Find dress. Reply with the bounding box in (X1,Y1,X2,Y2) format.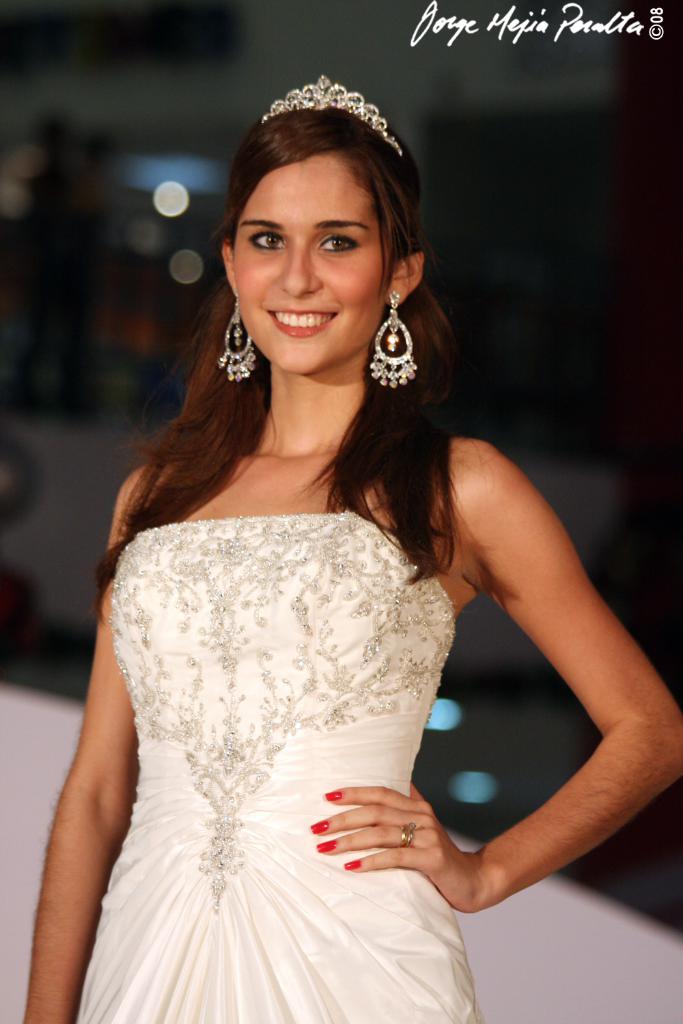
(73,510,482,1023).
